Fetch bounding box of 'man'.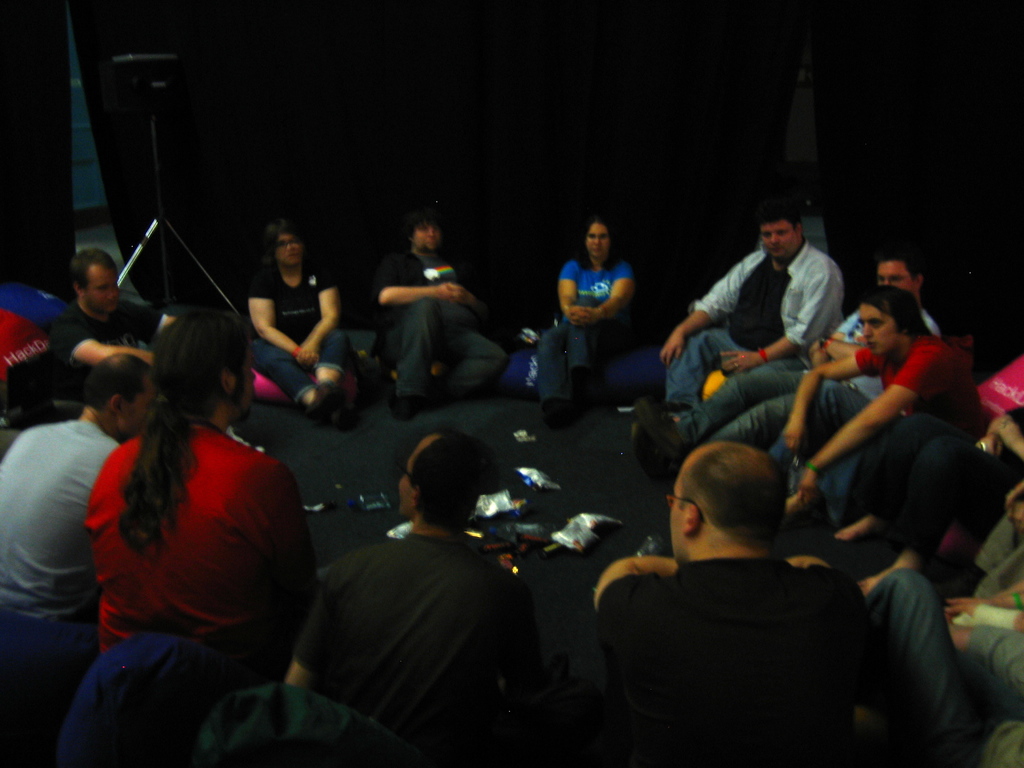
Bbox: x1=0 y1=355 x2=161 y2=621.
